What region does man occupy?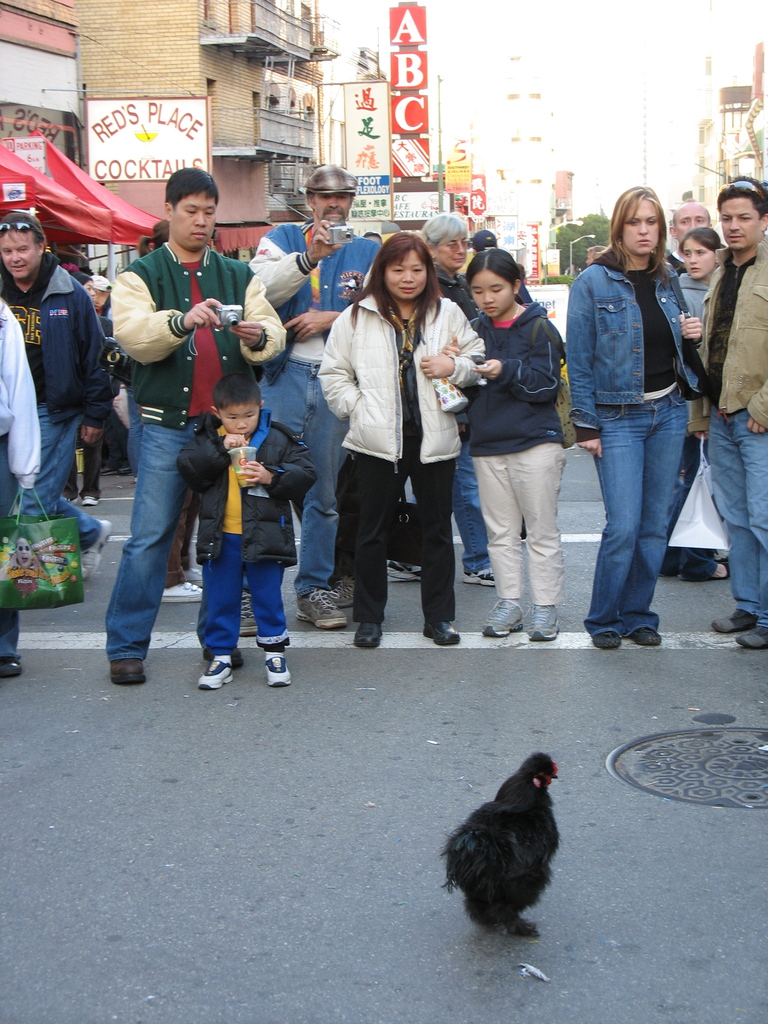
l=92, t=173, r=264, b=698.
